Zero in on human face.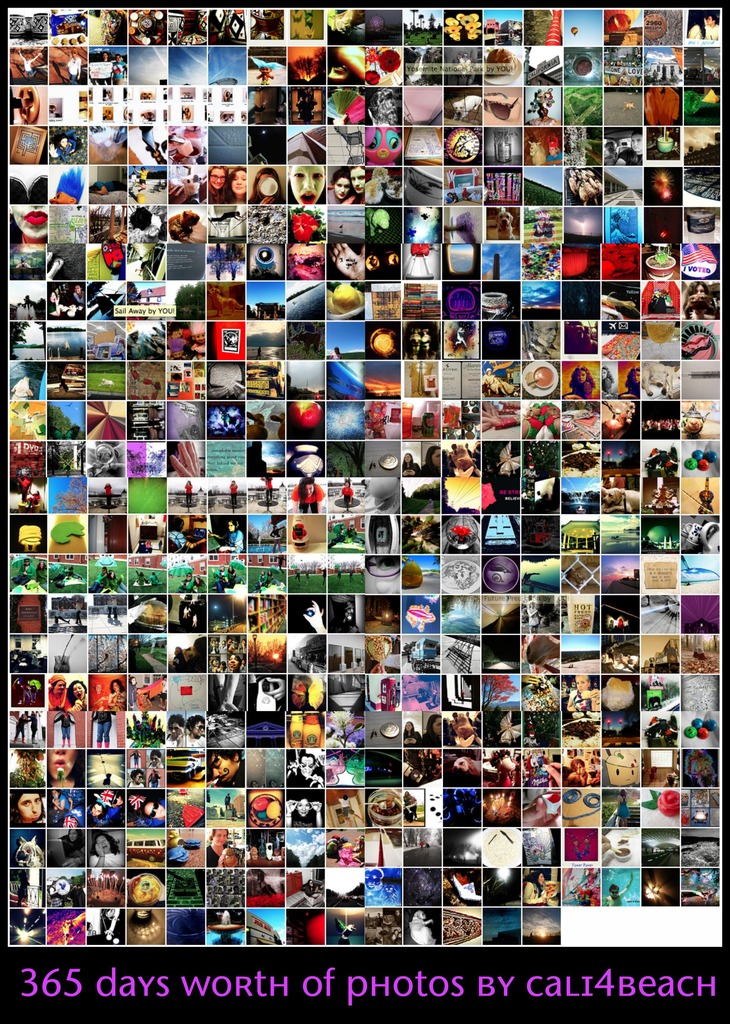
Zeroed in: (left=207, top=168, right=230, bottom=185).
